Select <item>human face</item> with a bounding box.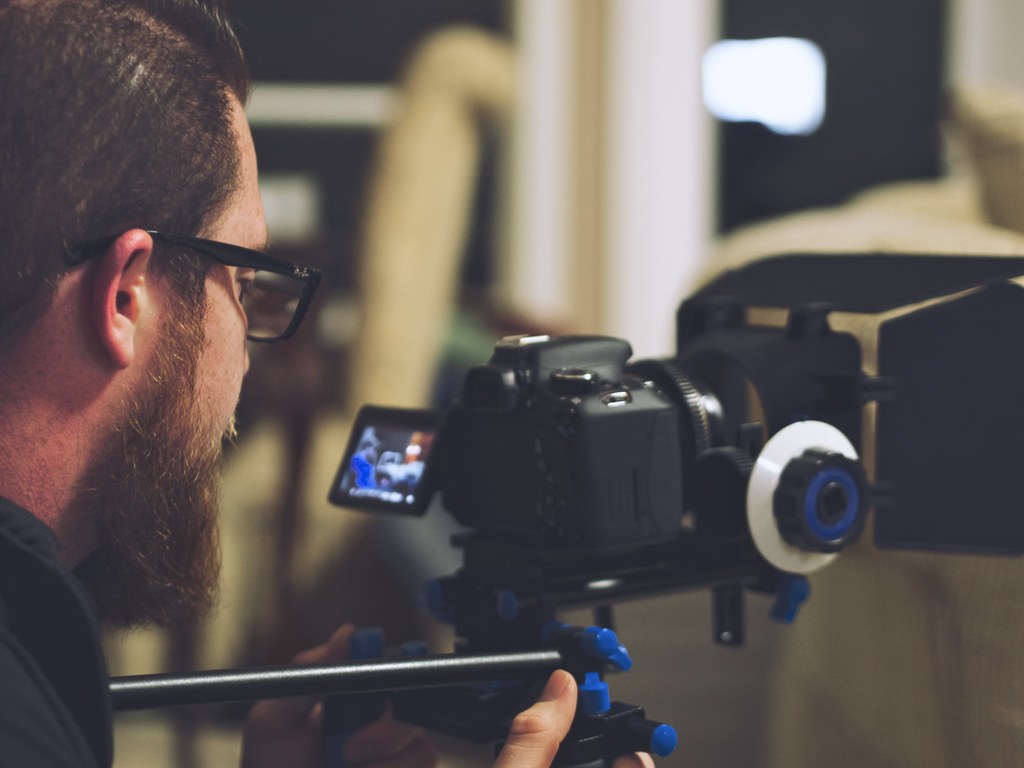
BBox(362, 444, 376, 461).
